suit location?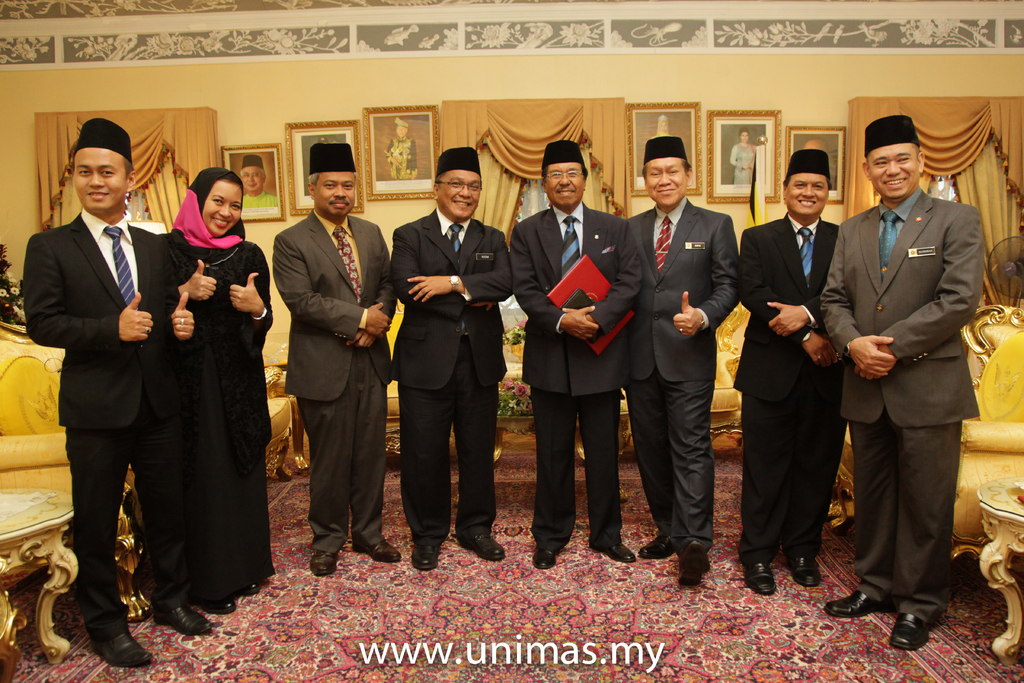
Rect(386, 213, 516, 541)
